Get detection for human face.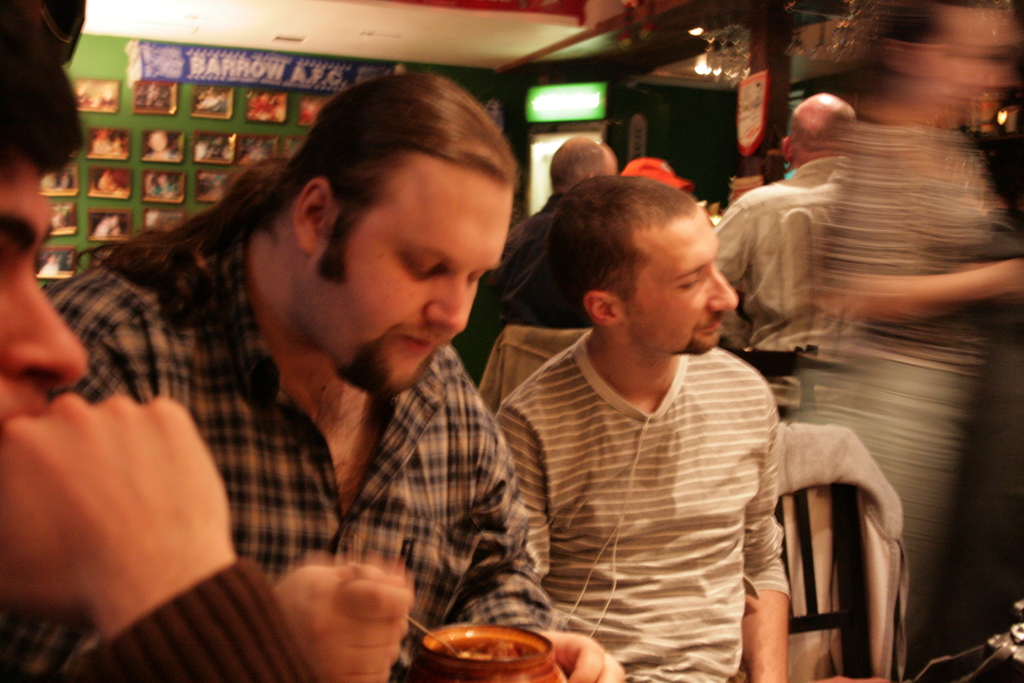
Detection: rect(618, 199, 739, 358).
